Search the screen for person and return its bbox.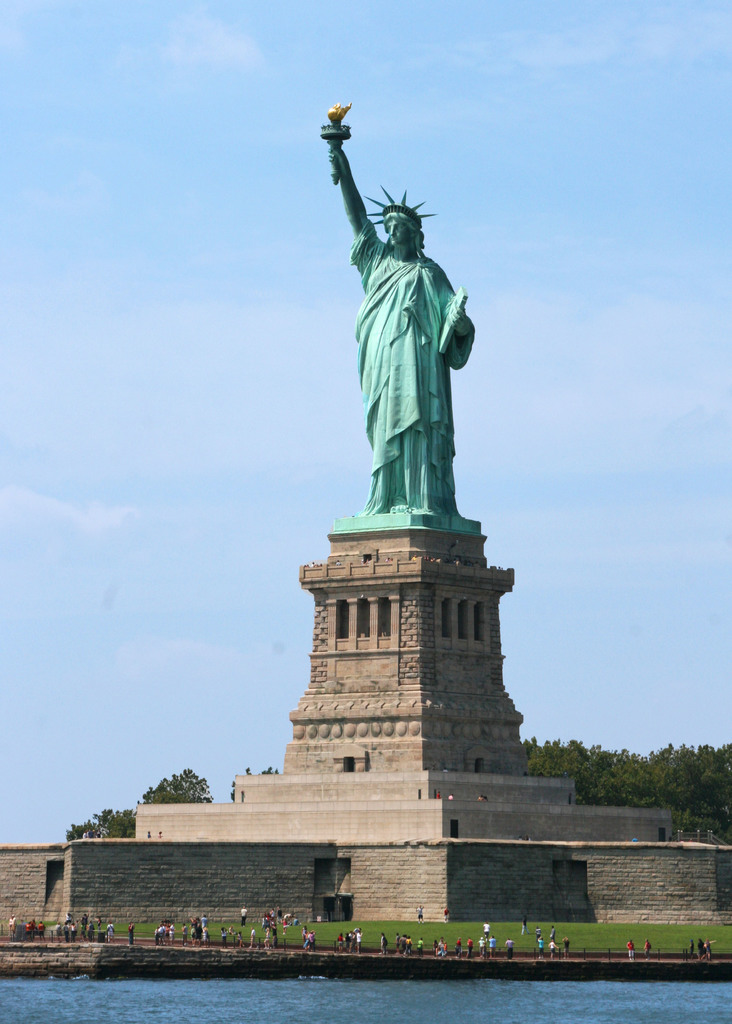
Found: 317/102/500/633.
